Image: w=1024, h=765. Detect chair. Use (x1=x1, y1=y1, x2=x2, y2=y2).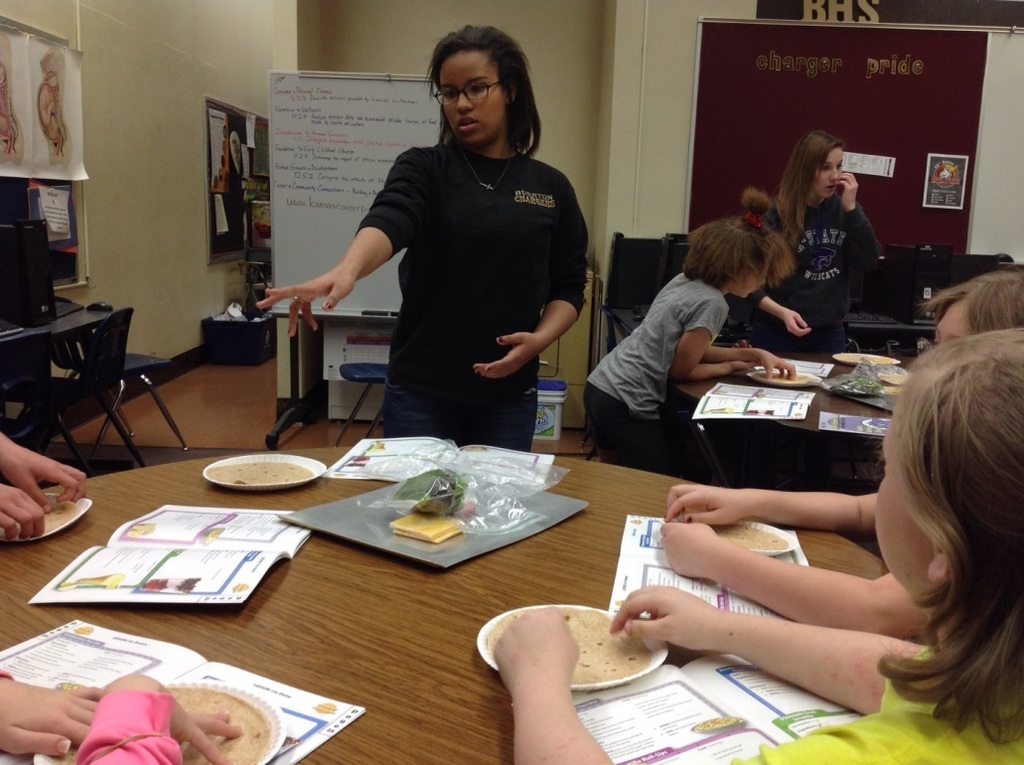
(x1=87, y1=302, x2=194, y2=454).
